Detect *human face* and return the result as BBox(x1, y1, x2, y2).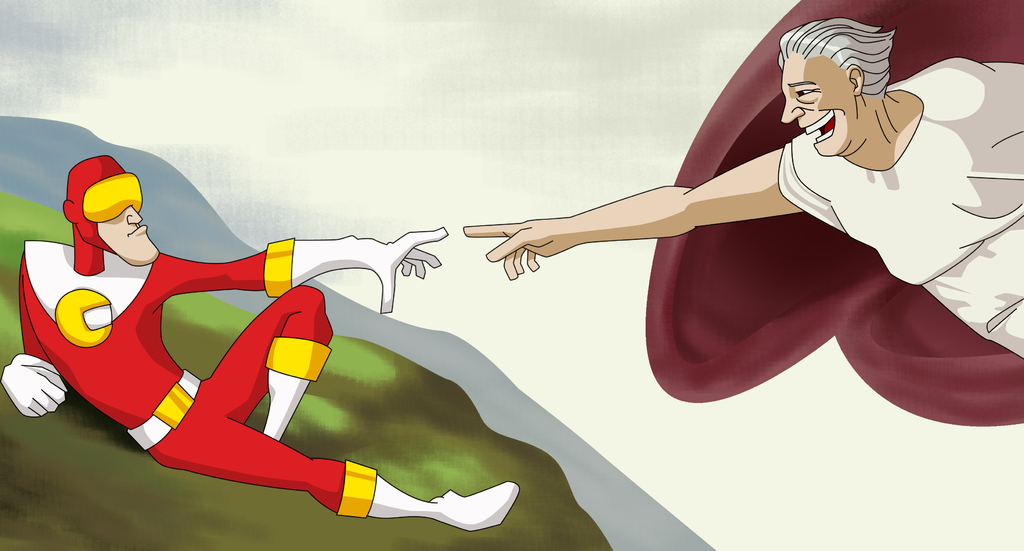
BBox(97, 196, 160, 275).
